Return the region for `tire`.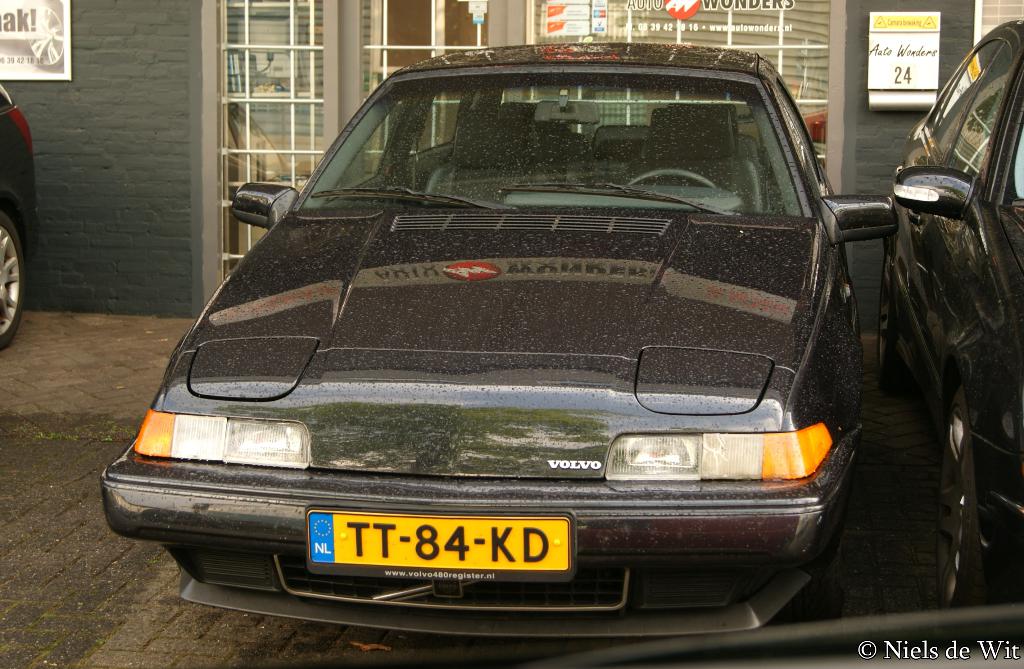
(x1=20, y1=0, x2=63, y2=68).
